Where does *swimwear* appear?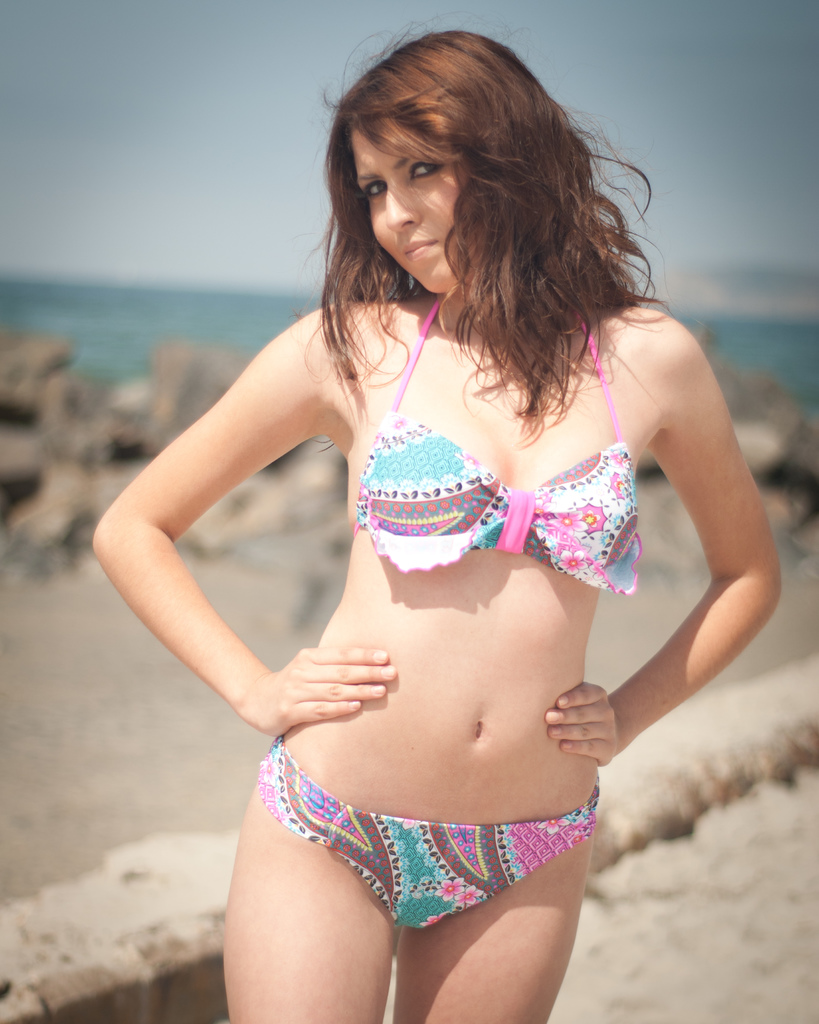
Appears at x1=258 y1=732 x2=601 y2=938.
